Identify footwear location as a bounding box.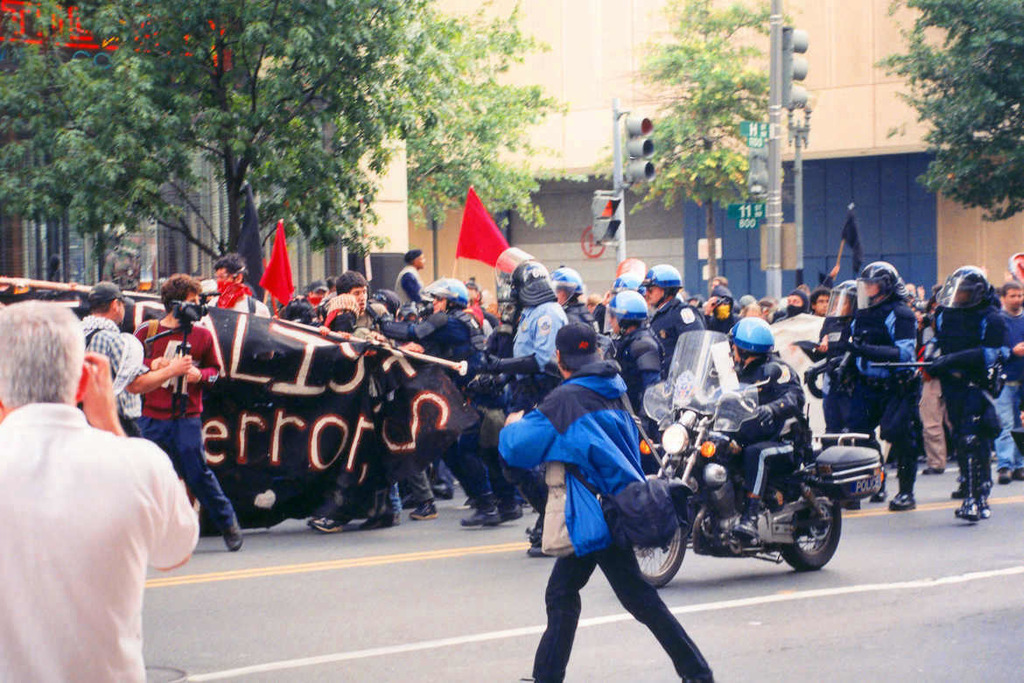
pyautogui.locateOnScreen(978, 482, 992, 521).
